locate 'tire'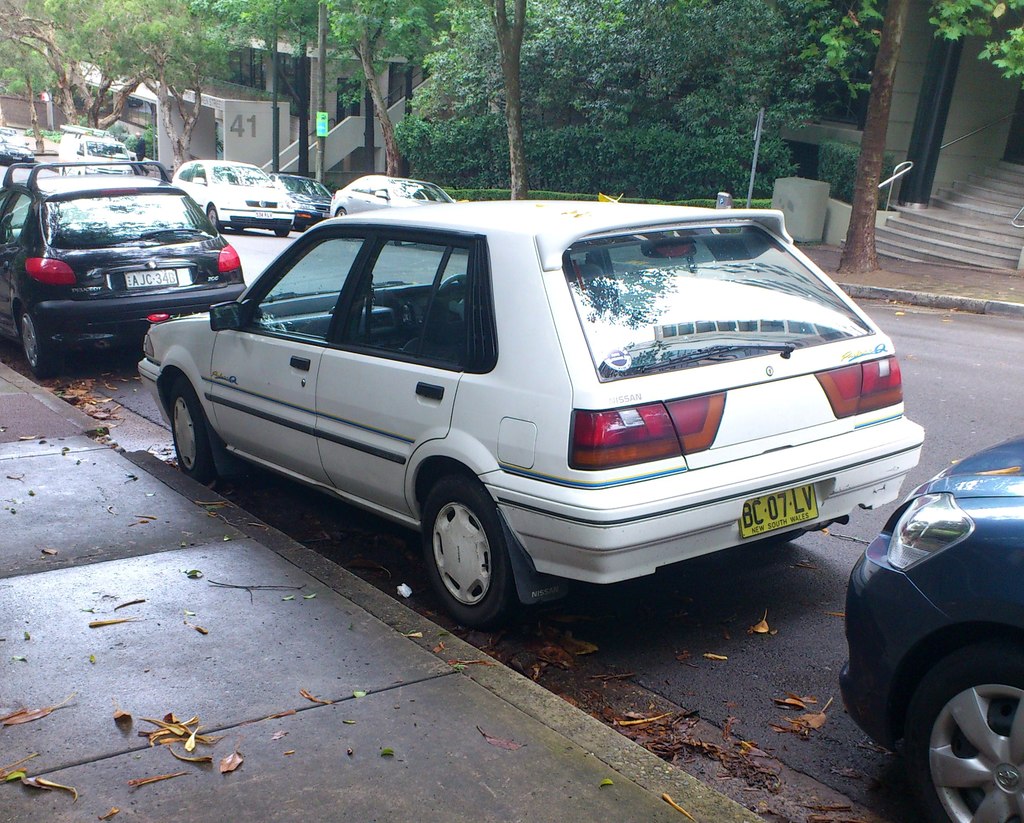
left=422, top=477, right=524, bottom=628
